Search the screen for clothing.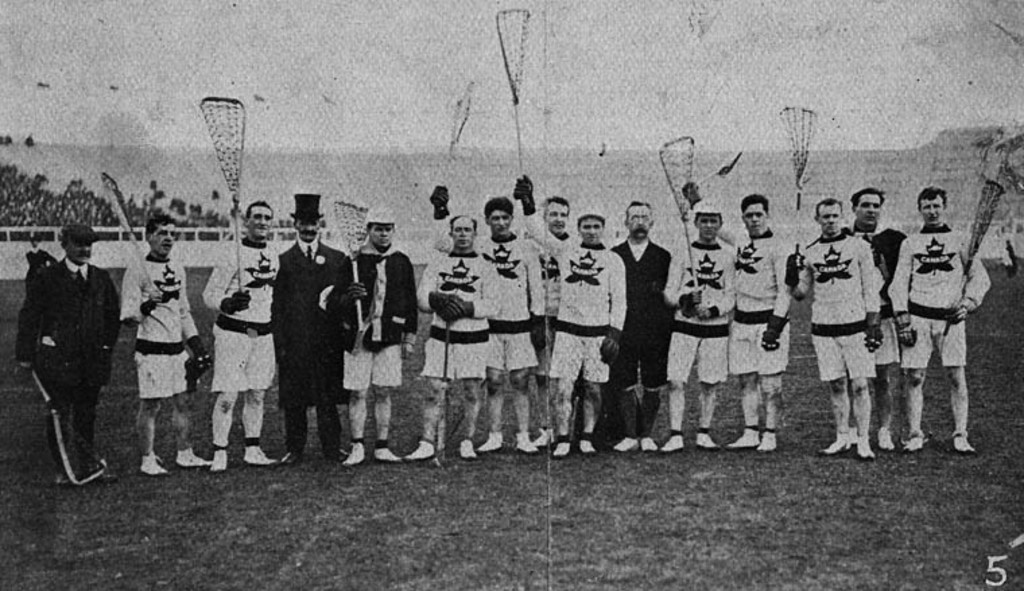
Found at left=534, top=213, right=574, bottom=334.
